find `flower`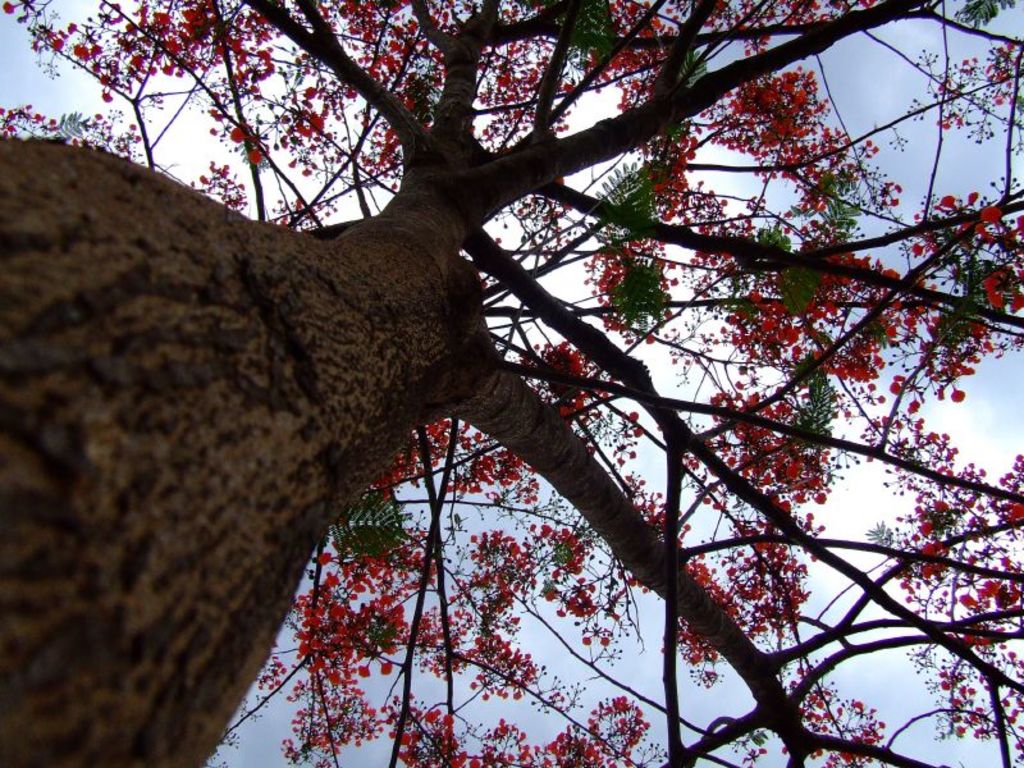
Rect(74, 45, 91, 59)
